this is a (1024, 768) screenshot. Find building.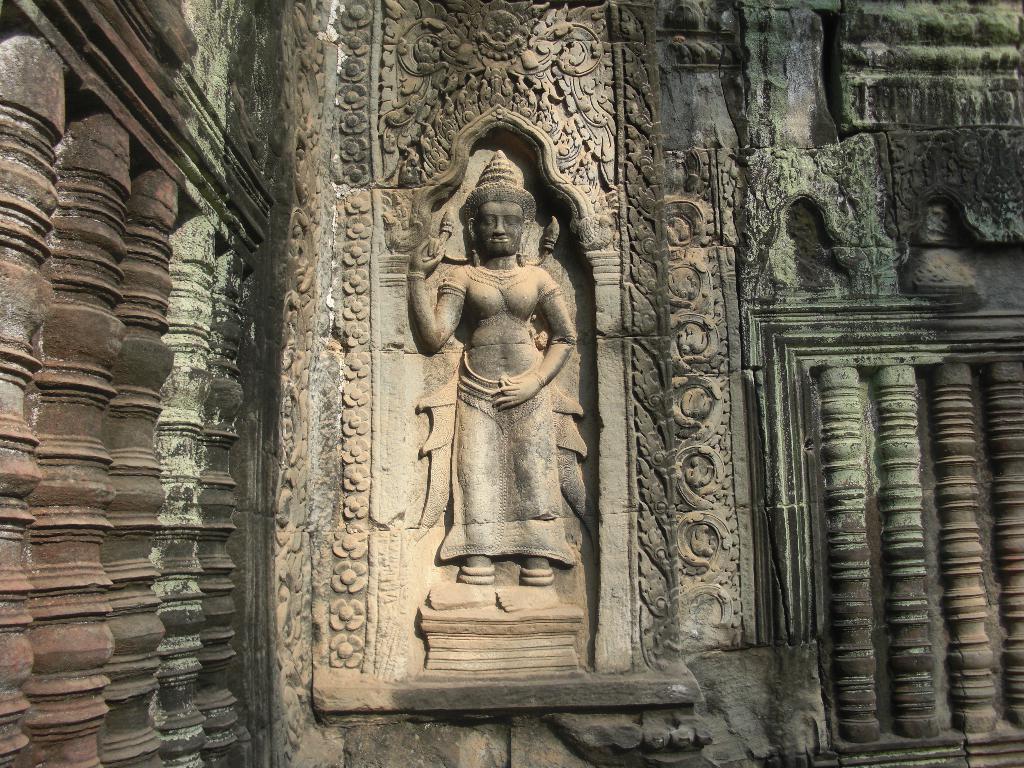
Bounding box: <box>0,0,1023,764</box>.
